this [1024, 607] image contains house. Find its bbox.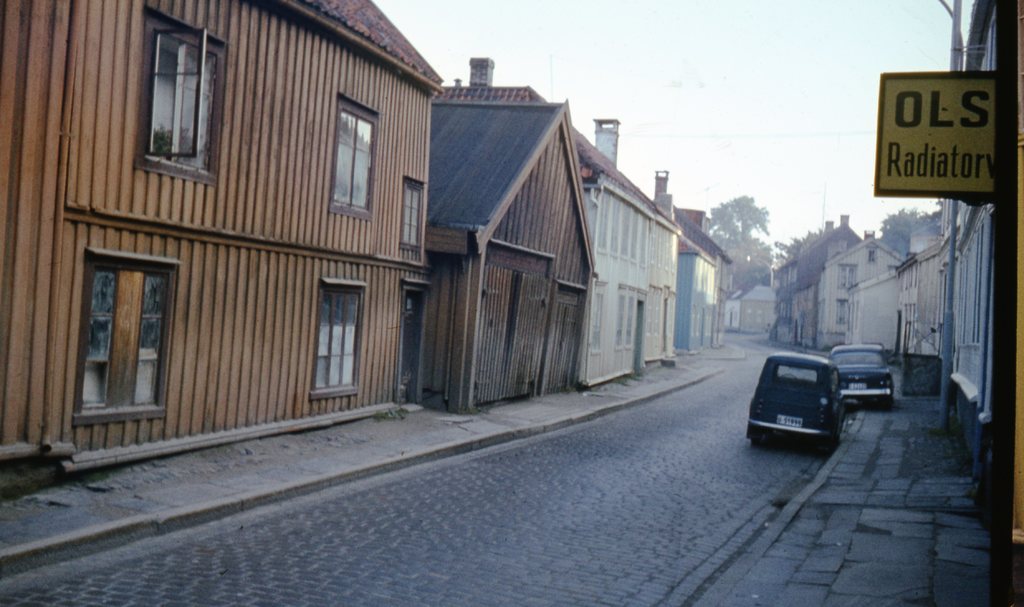
x1=421 y1=55 x2=600 y2=393.
